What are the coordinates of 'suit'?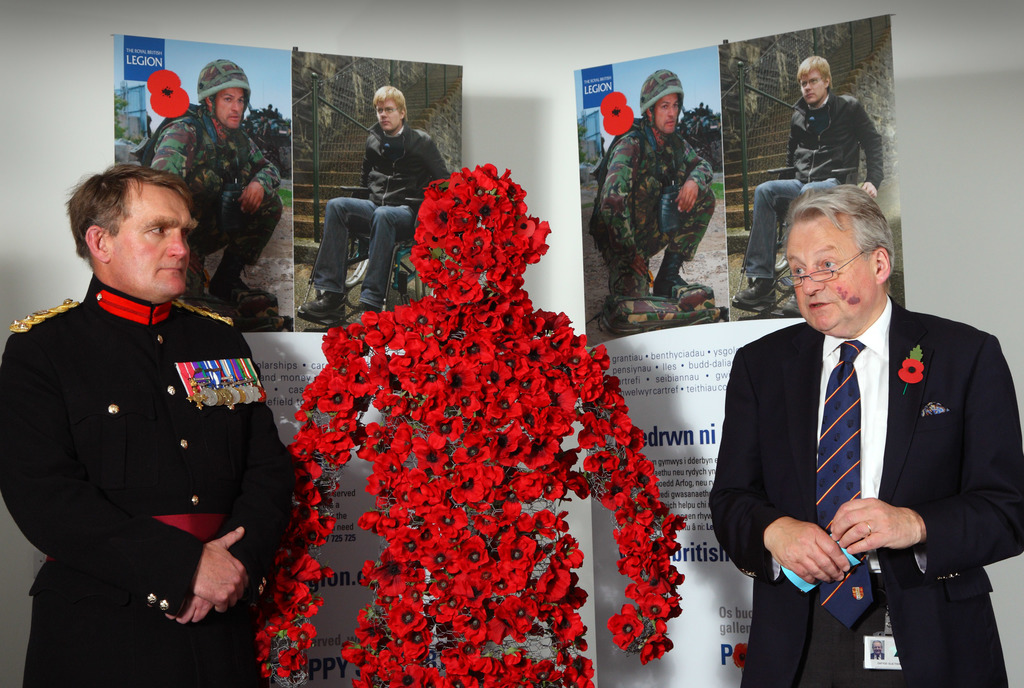
{"left": 710, "top": 292, "right": 1023, "bottom": 687}.
